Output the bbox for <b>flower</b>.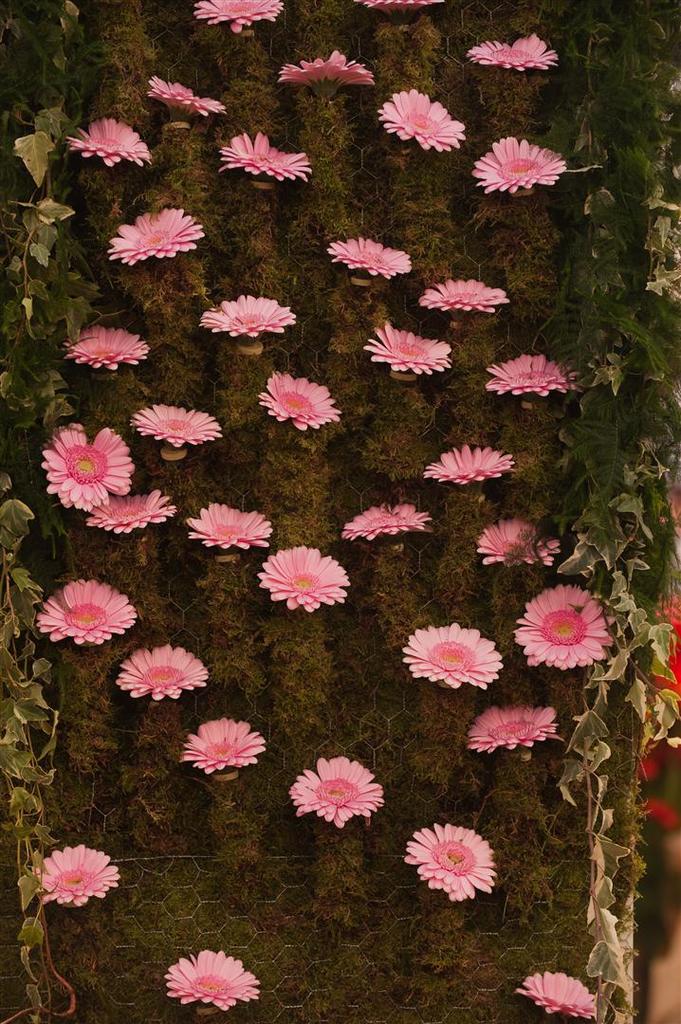
Rect(30, 578, 145, 646).
